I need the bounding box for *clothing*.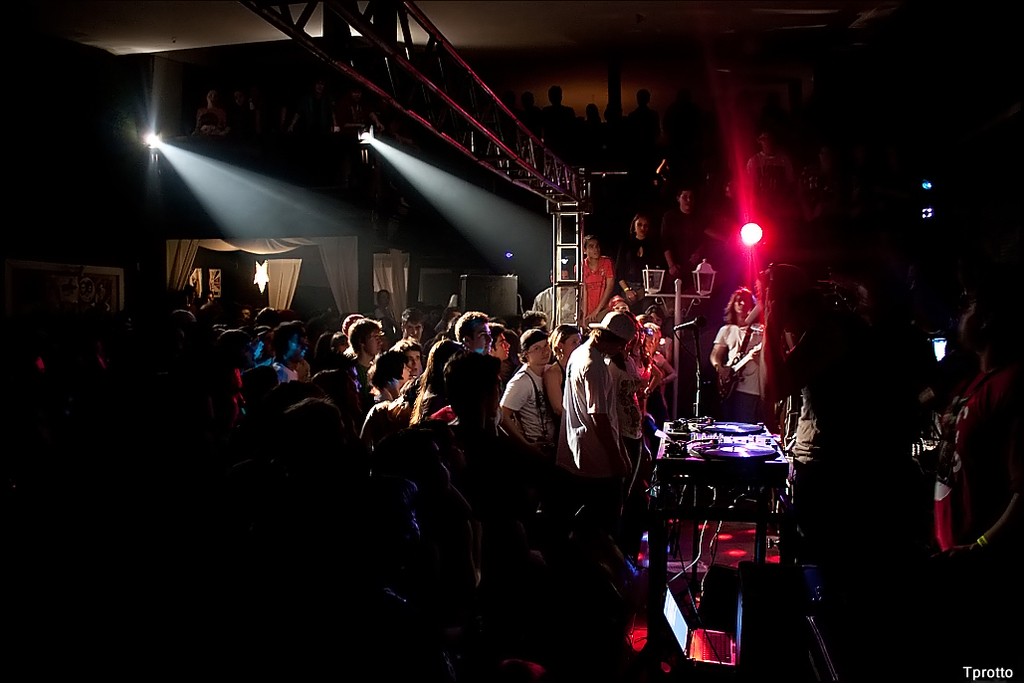
Here it is: detection(529, 286, 584, 323).
